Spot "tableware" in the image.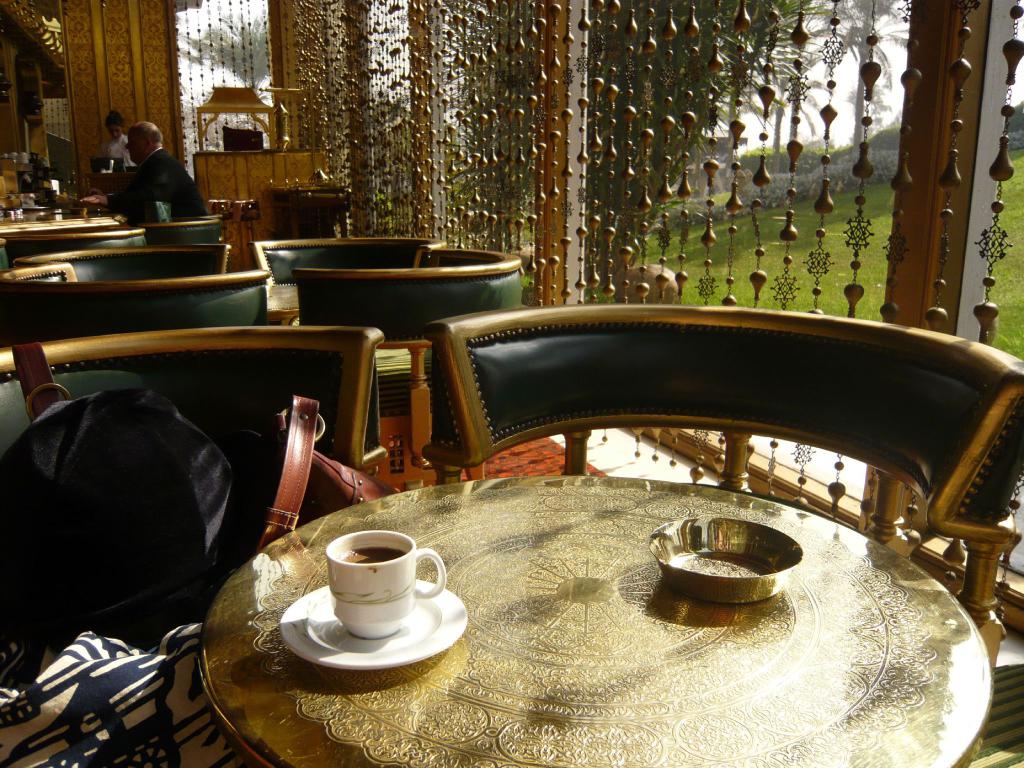
"tableware" found at bbox=(298, 534, 454, 672).
